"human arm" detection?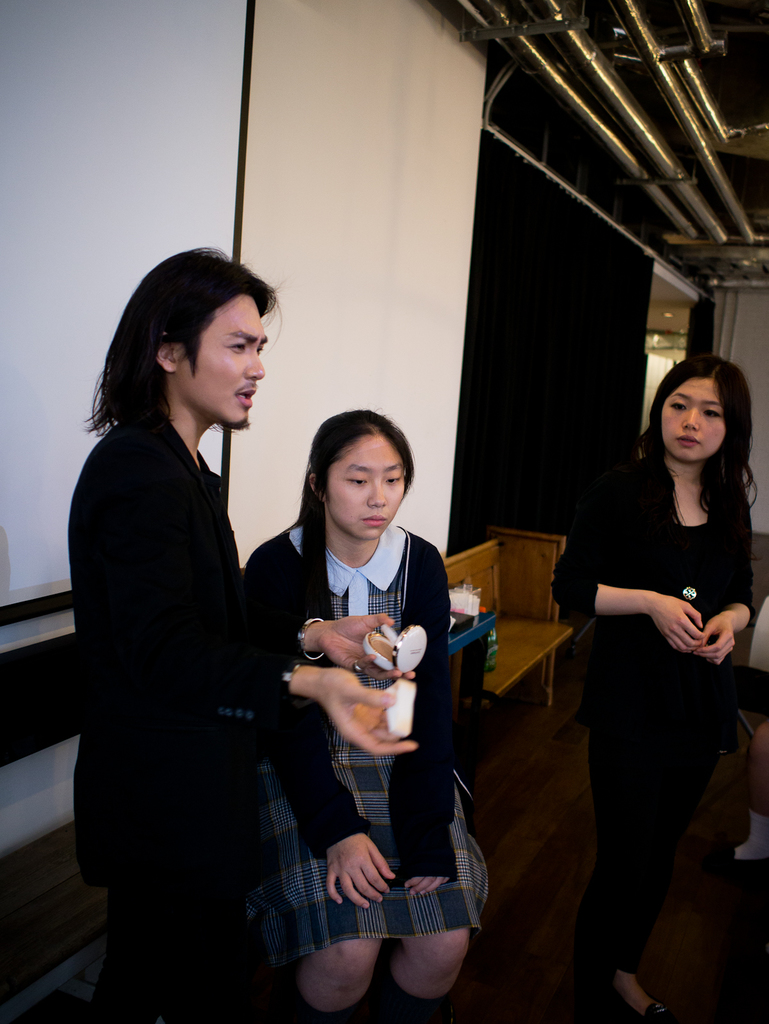
[394,543,464,898]
